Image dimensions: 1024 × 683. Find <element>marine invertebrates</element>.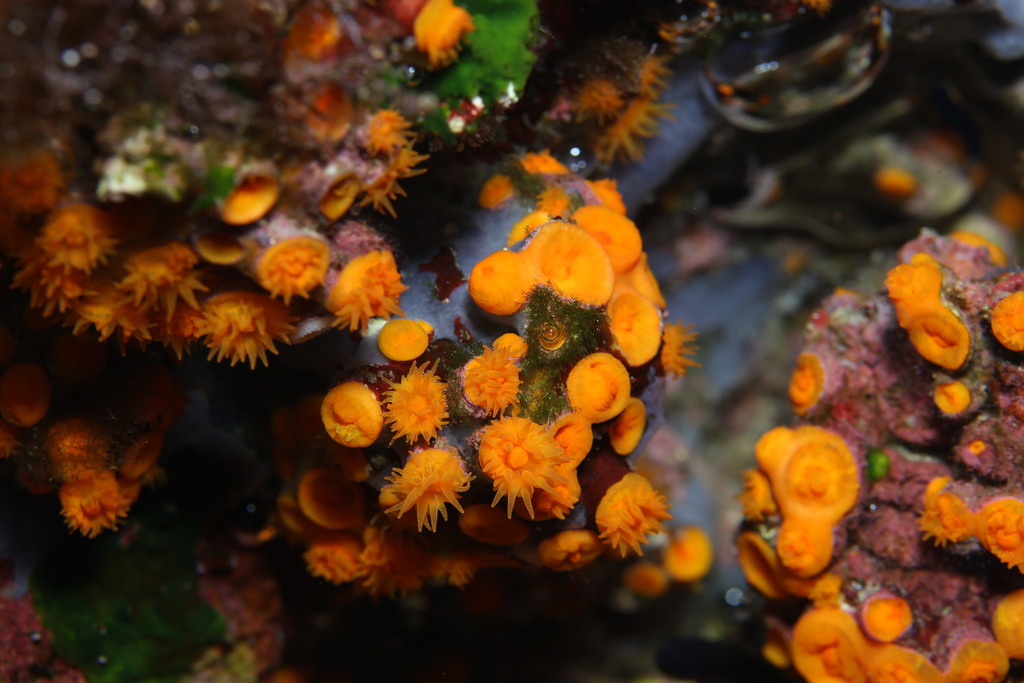
<box>317,371,394,457</box>.
